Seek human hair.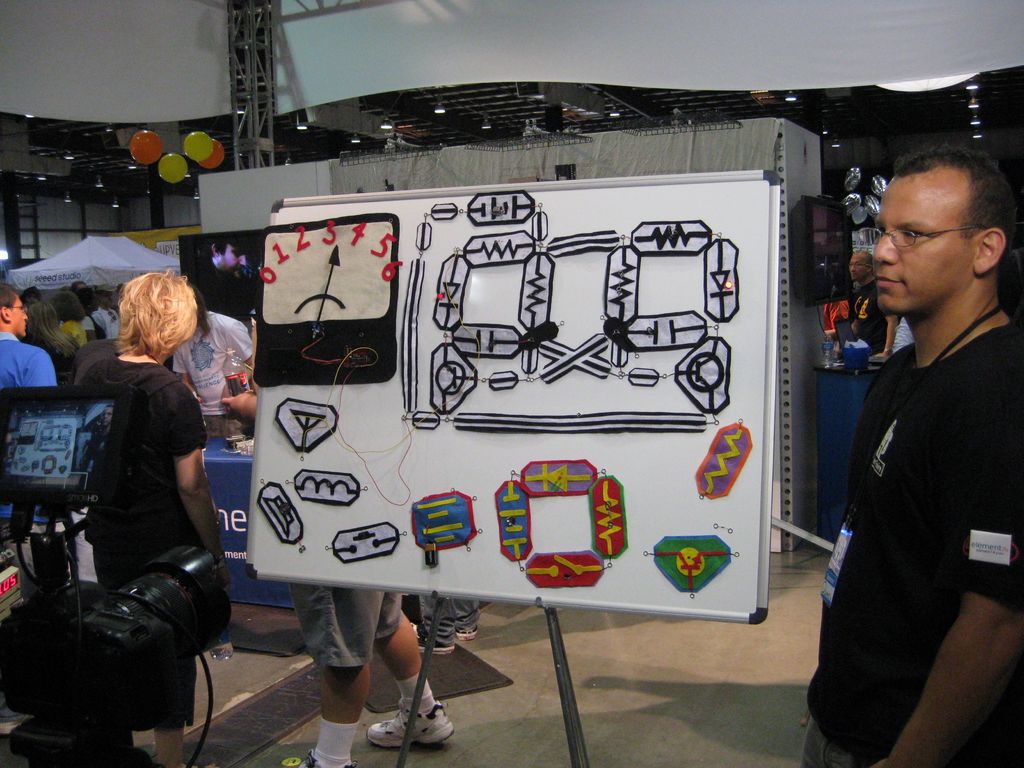
bbox=(0, 281, 17, 311).
